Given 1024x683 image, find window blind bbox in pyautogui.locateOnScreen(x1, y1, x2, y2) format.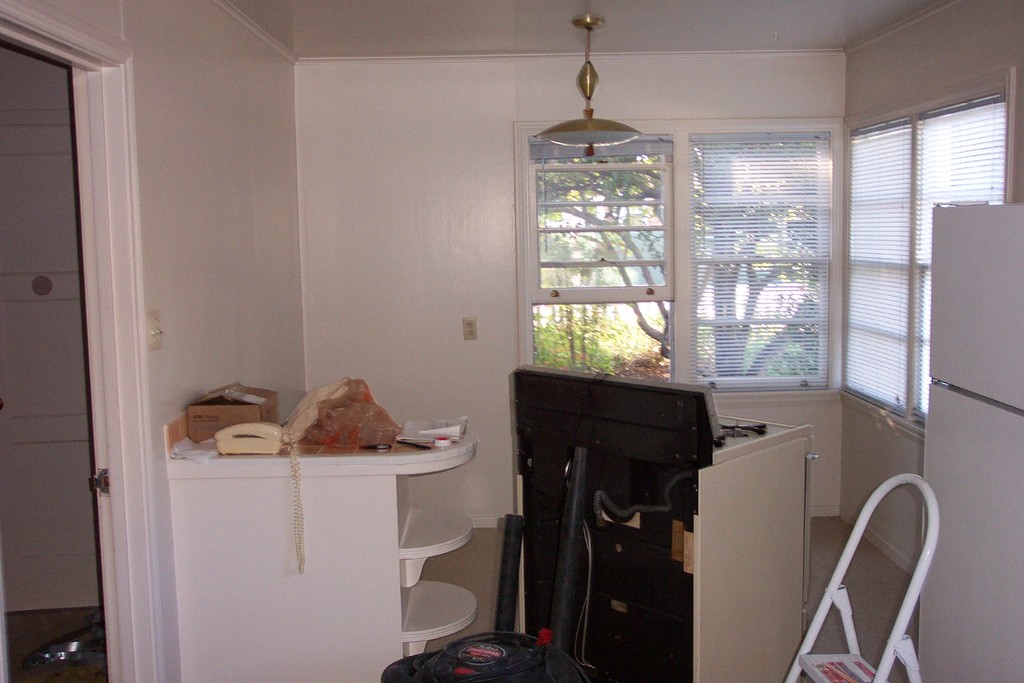
pyautogui.locateOnScreen(838, 114, 911, 418).
